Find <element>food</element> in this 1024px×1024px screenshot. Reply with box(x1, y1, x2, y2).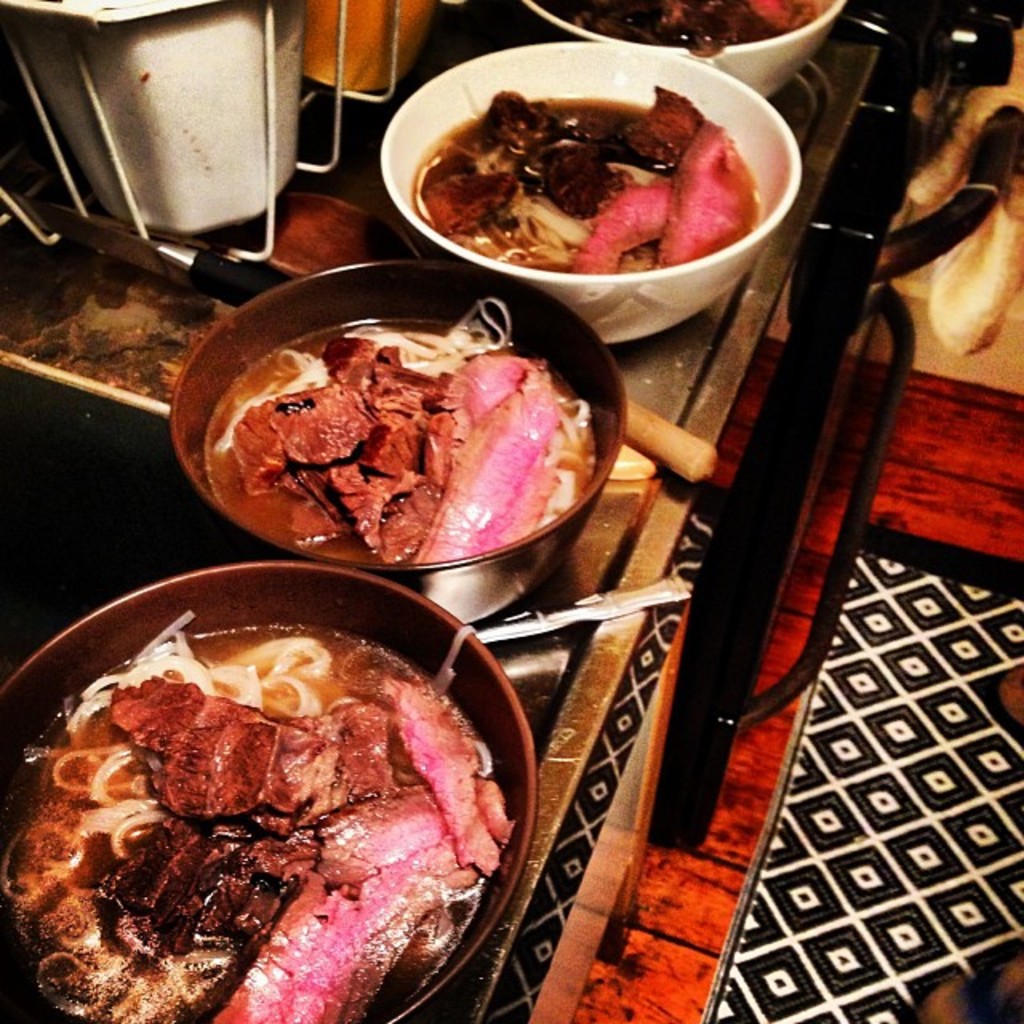
box(64, 998, 363, 1022).
